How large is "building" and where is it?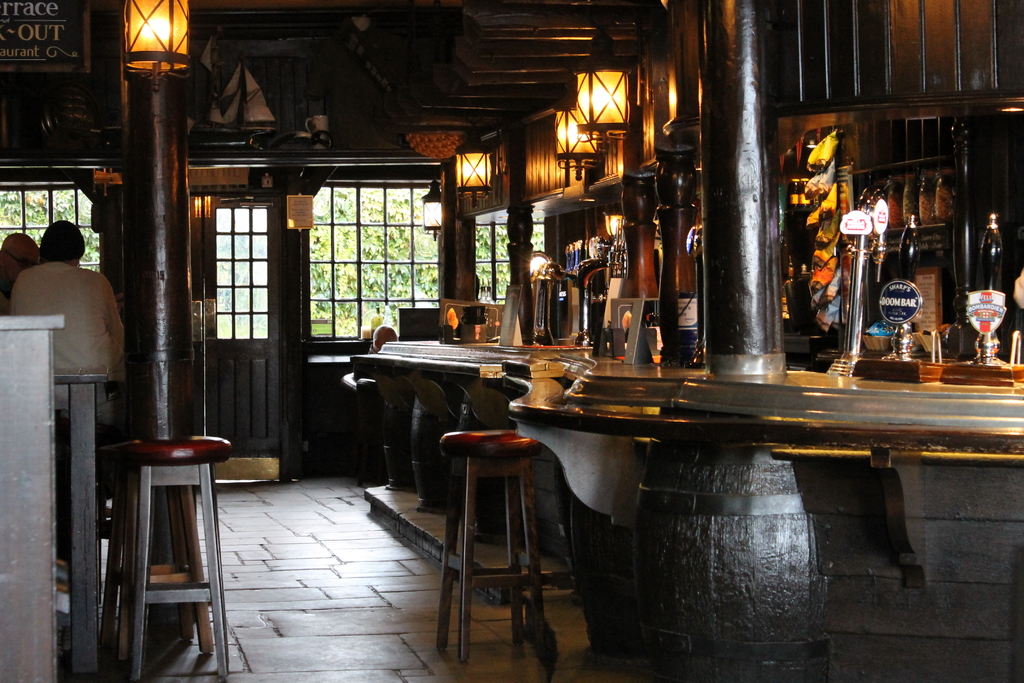
Bounding box: 0/0/1023/682.
